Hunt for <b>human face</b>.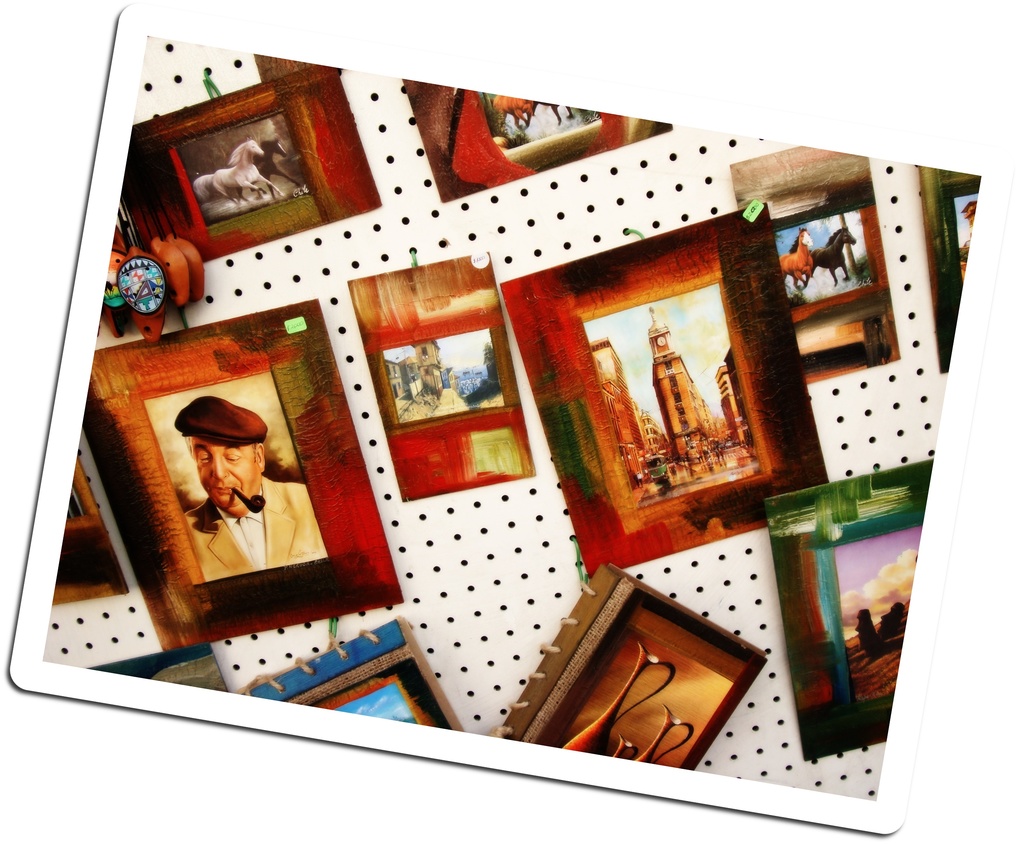
Hunted down at [left=189, top=434, right=257, bottom=499].
